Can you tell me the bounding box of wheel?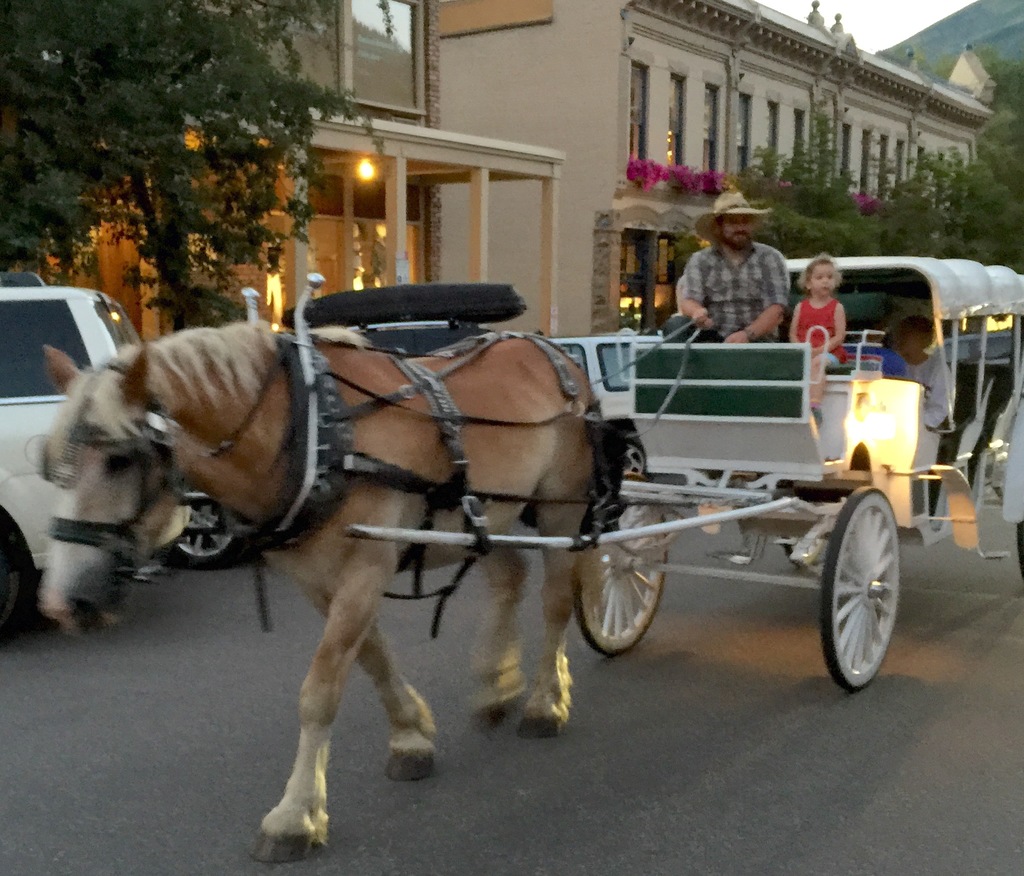
571/468/670/659.
